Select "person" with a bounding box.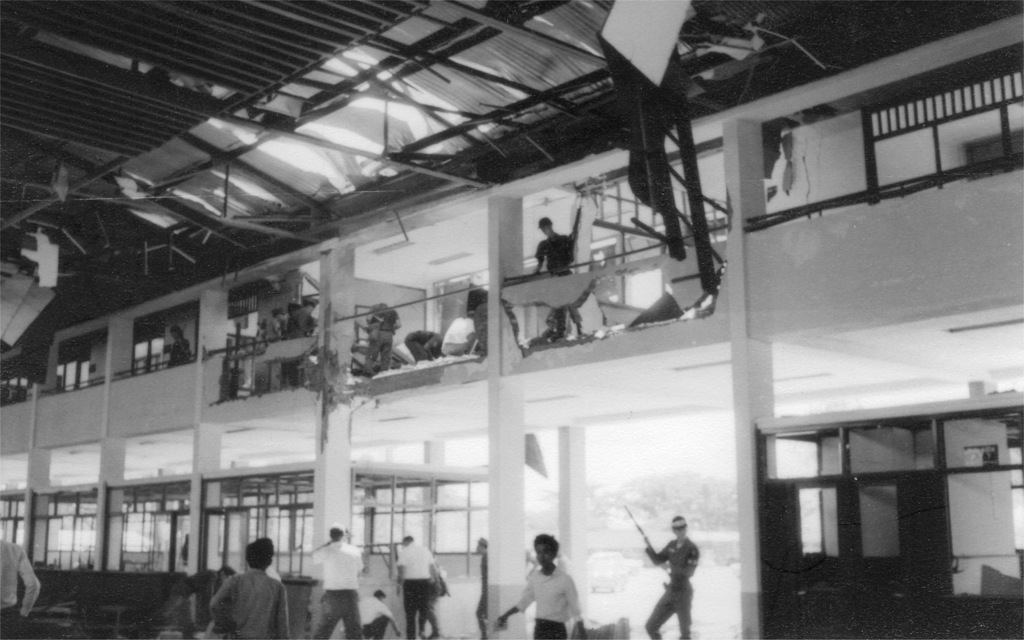
bbox=(641, 513, 692, 639).
